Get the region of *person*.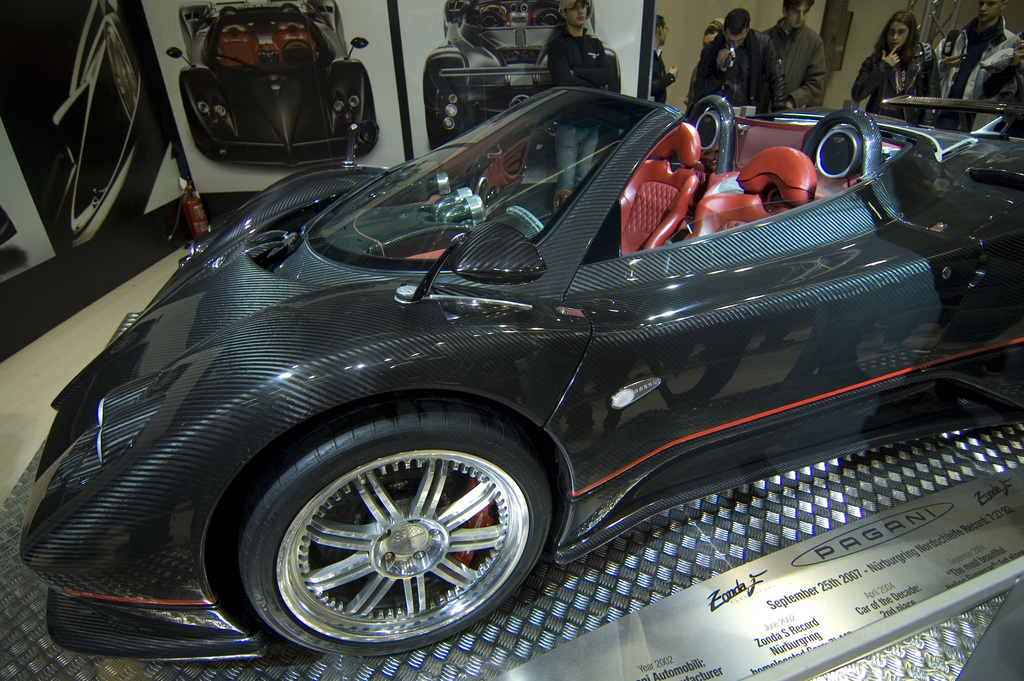
bbox=[858, 6, 941, 131].
